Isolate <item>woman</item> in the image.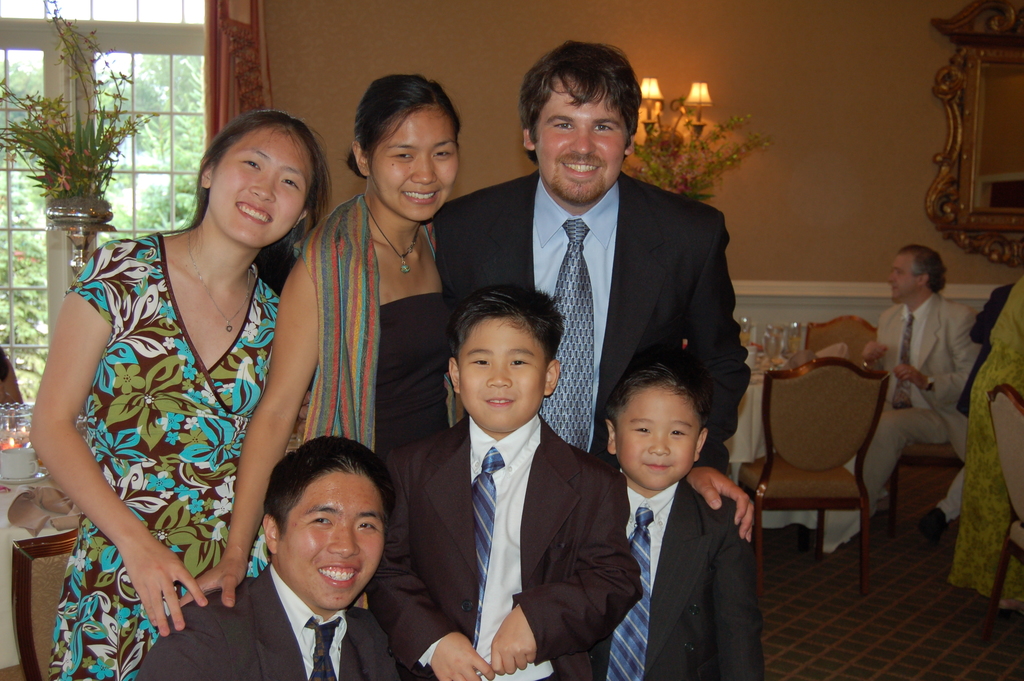
Isolated region: {"left": 941, "top": 272, "right": 1023, "bottom": 616}.
